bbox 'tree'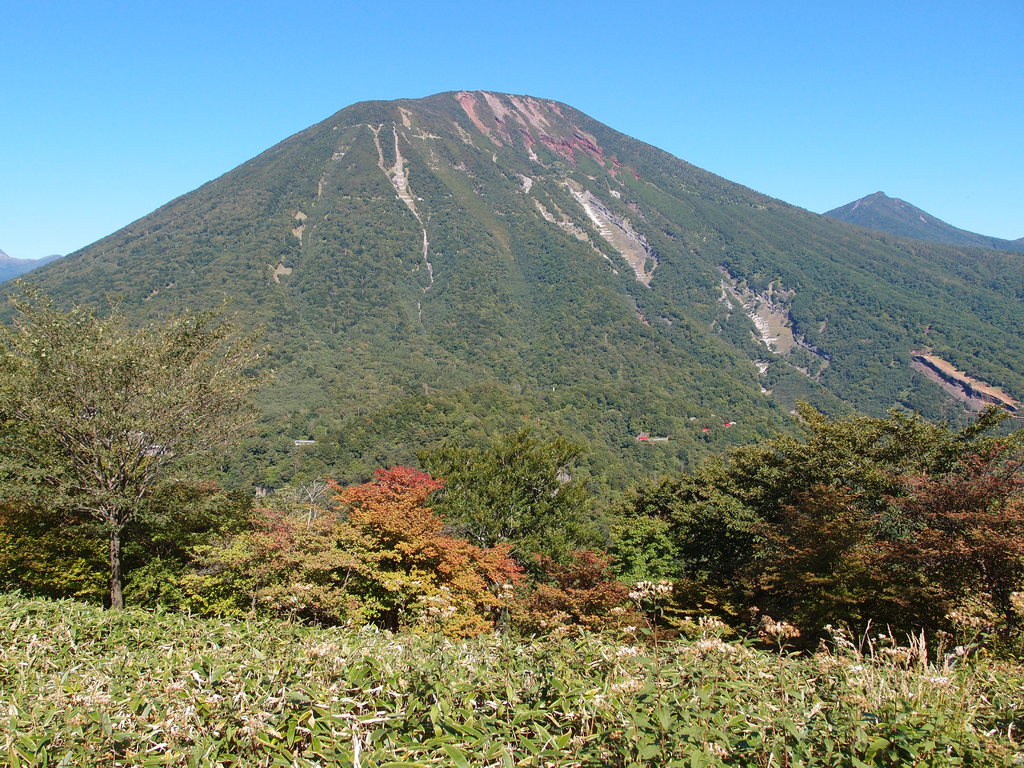
crop(171, 466, 639, 627)
